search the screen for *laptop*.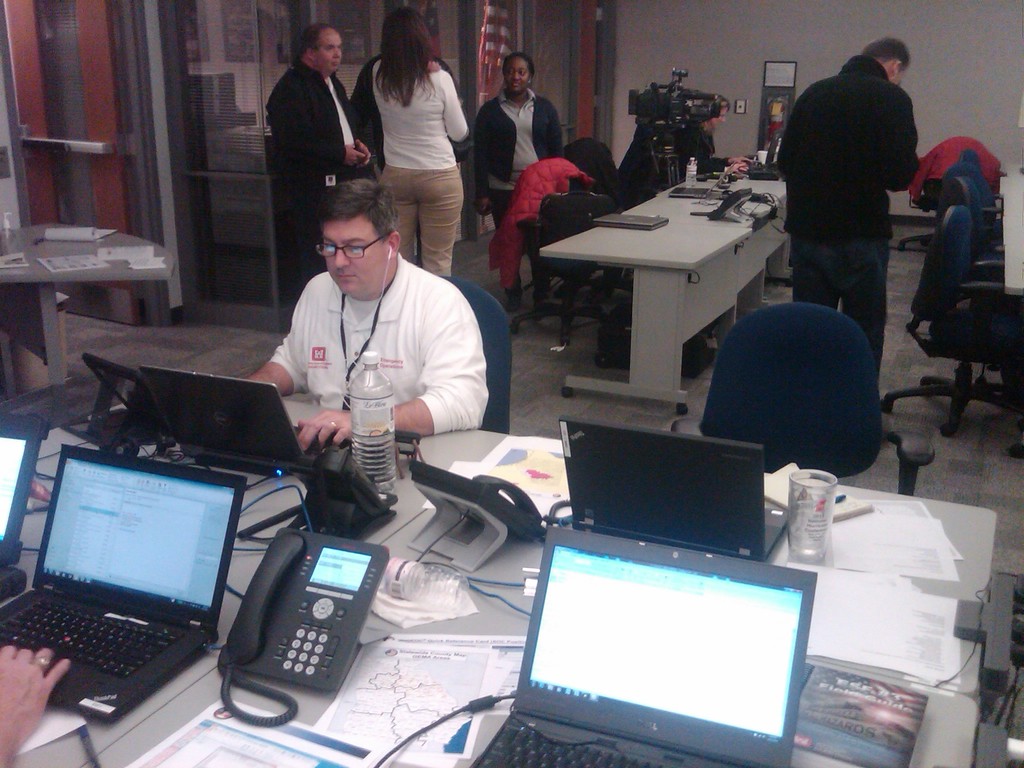
Found at region(495, 477, 813, 767).
